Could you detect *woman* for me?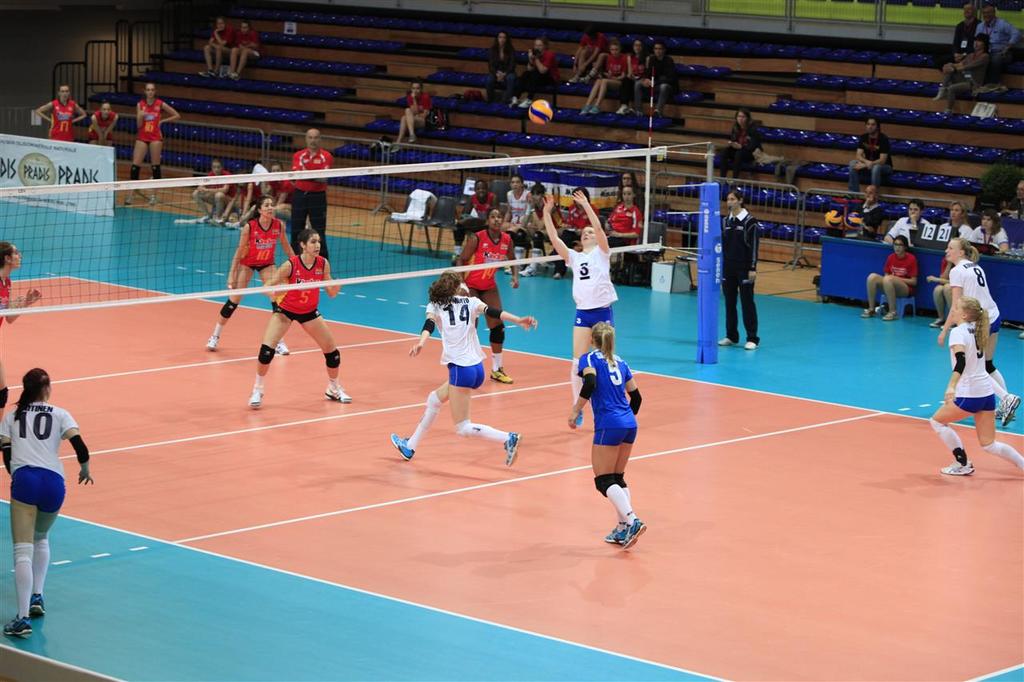
Detection result: <box>233,162,278,224</box>.
